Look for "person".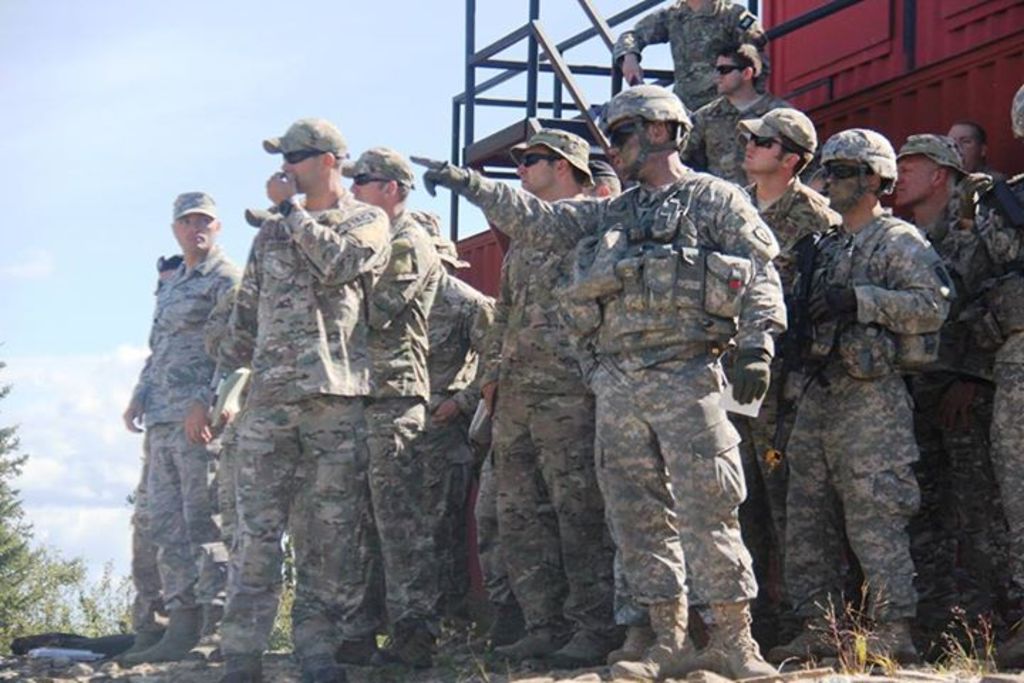
Found: crop(960, 83, 1023, 672).
